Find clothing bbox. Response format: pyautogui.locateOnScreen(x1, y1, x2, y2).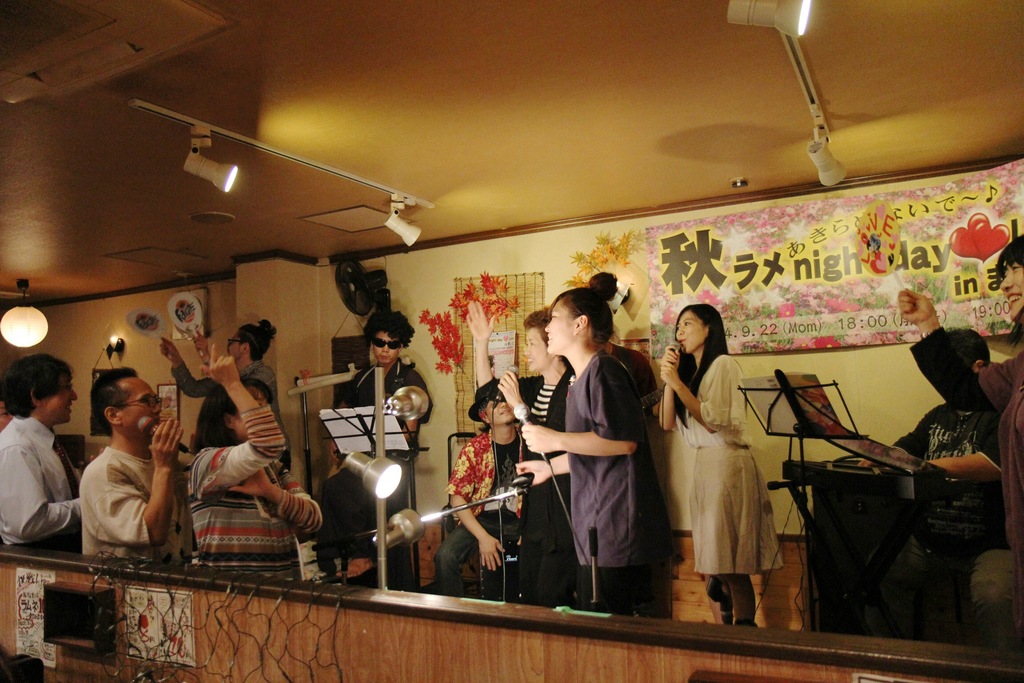
pyautogui.locateOnScreen(428, 423, 534, 597).
